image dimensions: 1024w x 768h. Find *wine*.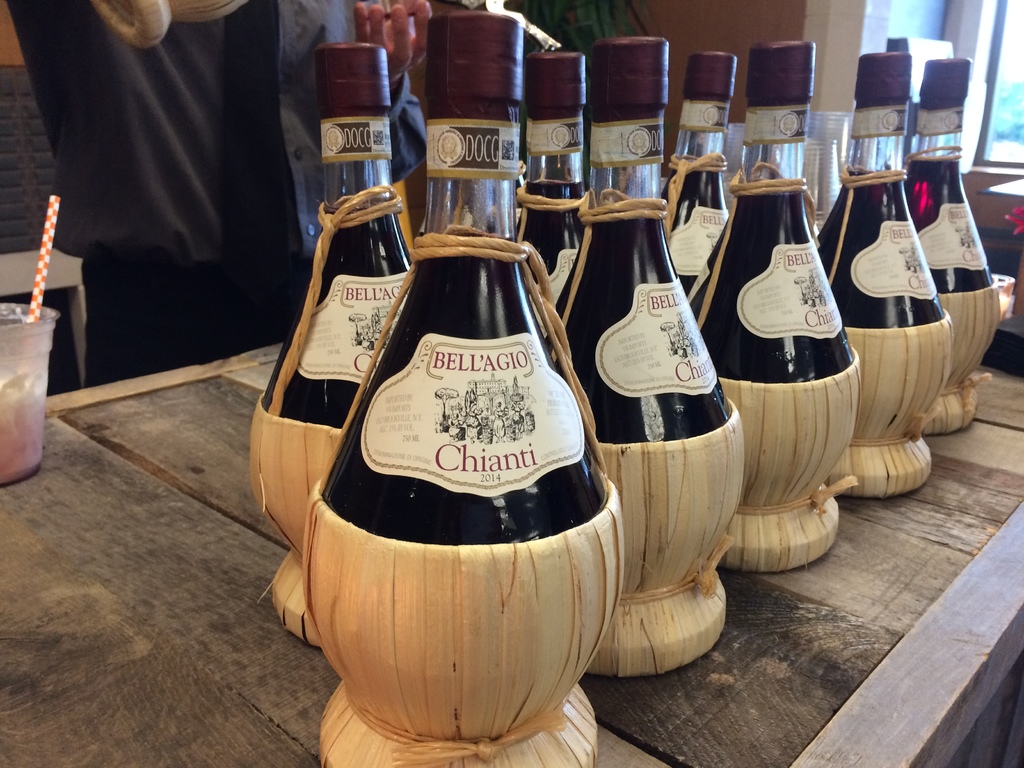
x1=717, y1=168, x2=853, y2=444.
